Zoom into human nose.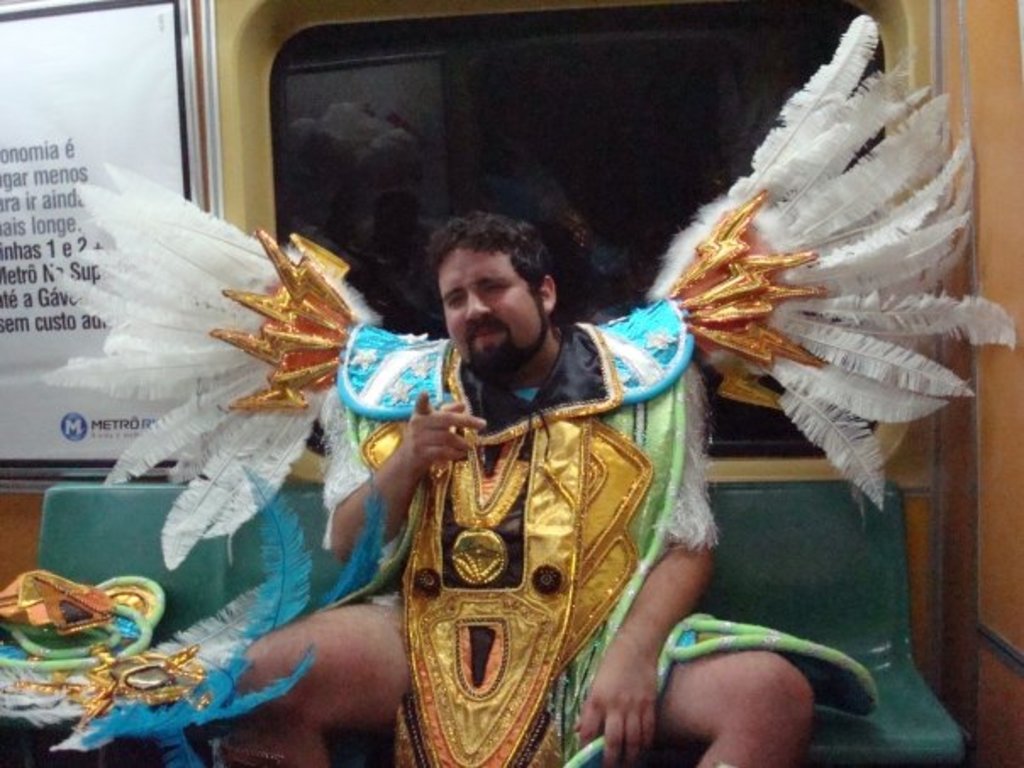
Zoom target: x1=463, y1=290, x2=490, y2=326.
